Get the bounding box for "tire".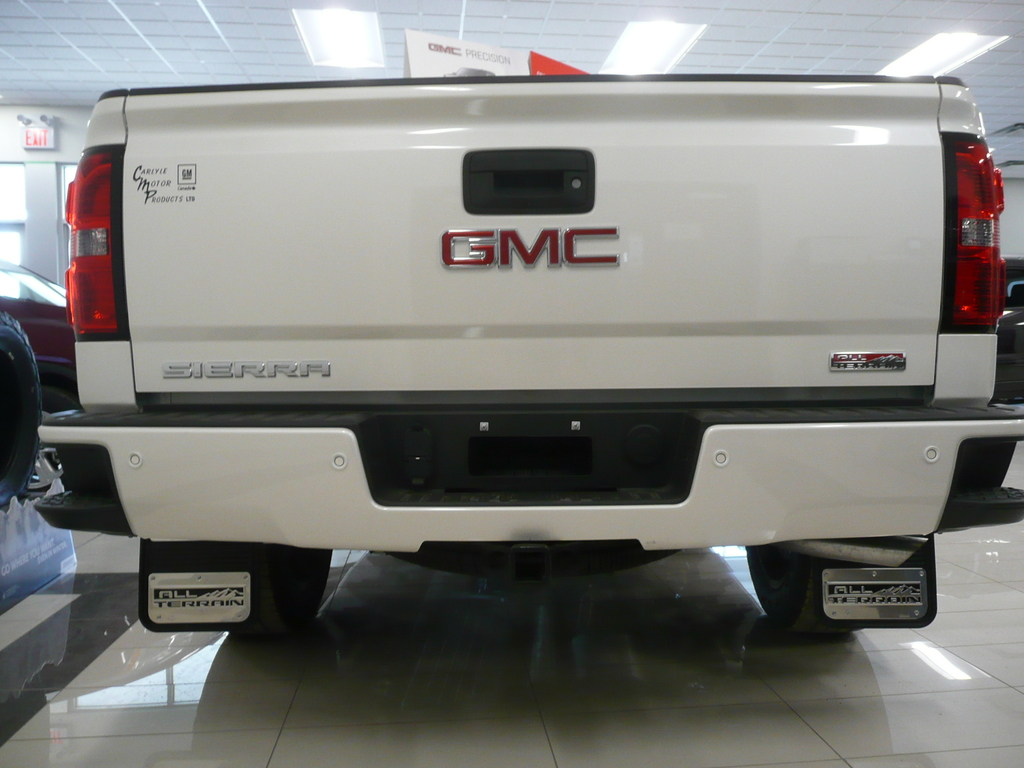
bbox=(230, 543, 332, 637).
